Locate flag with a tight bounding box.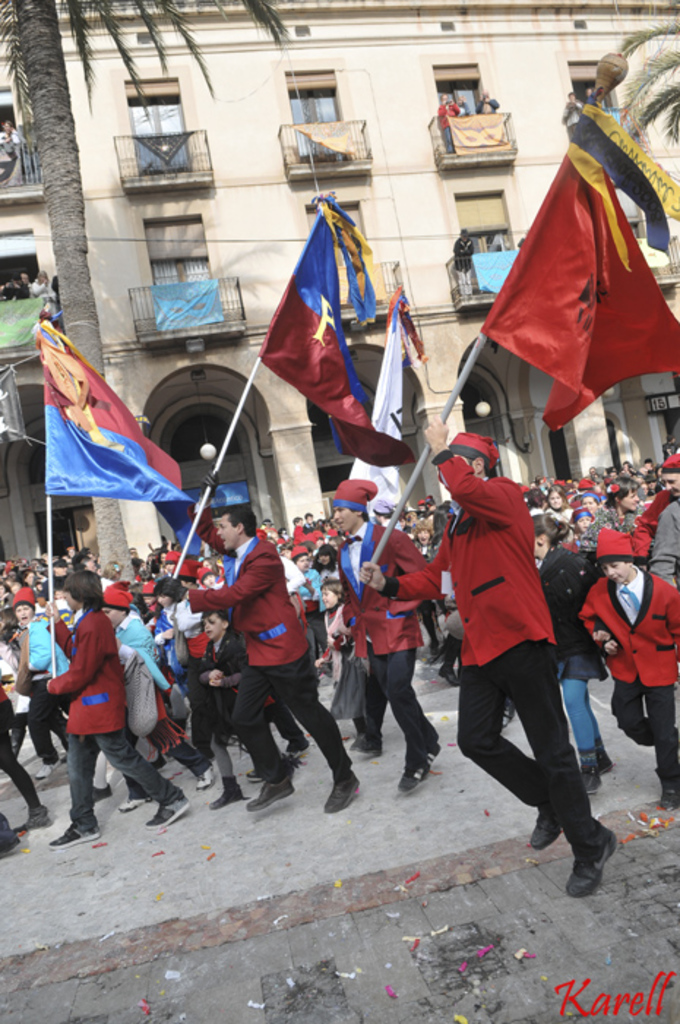
<region>164, 540, 203, 584</region>.
